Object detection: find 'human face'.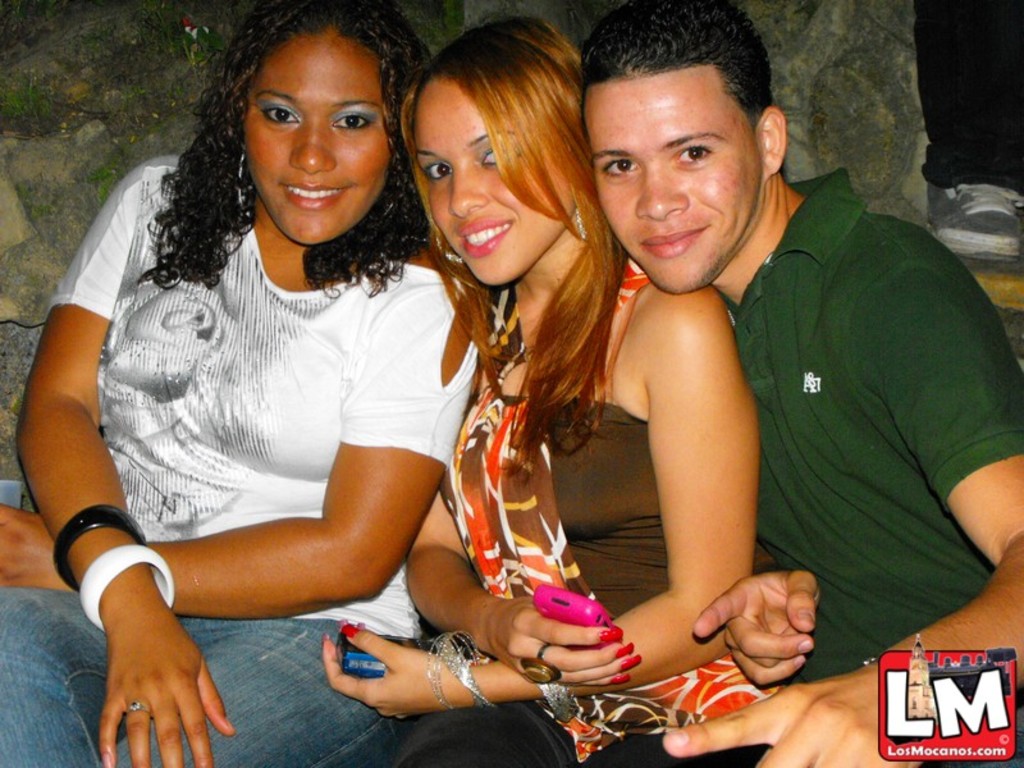
Rect(238, 29, 385, 243).
